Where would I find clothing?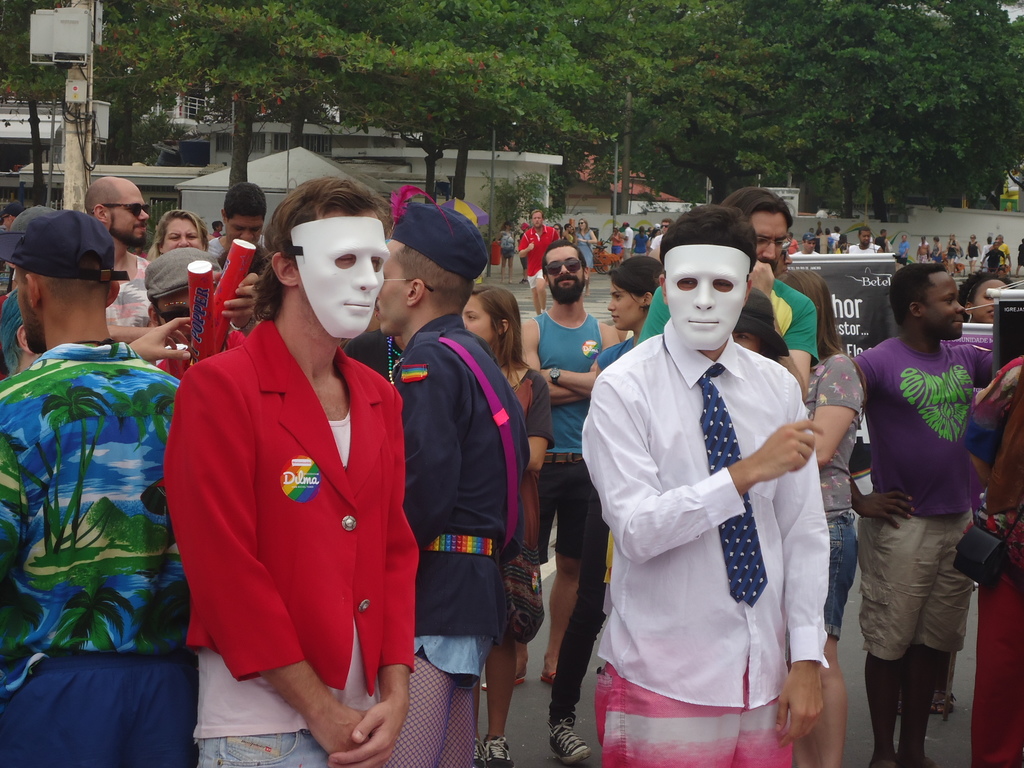
At 928, 241, 941, 266.
